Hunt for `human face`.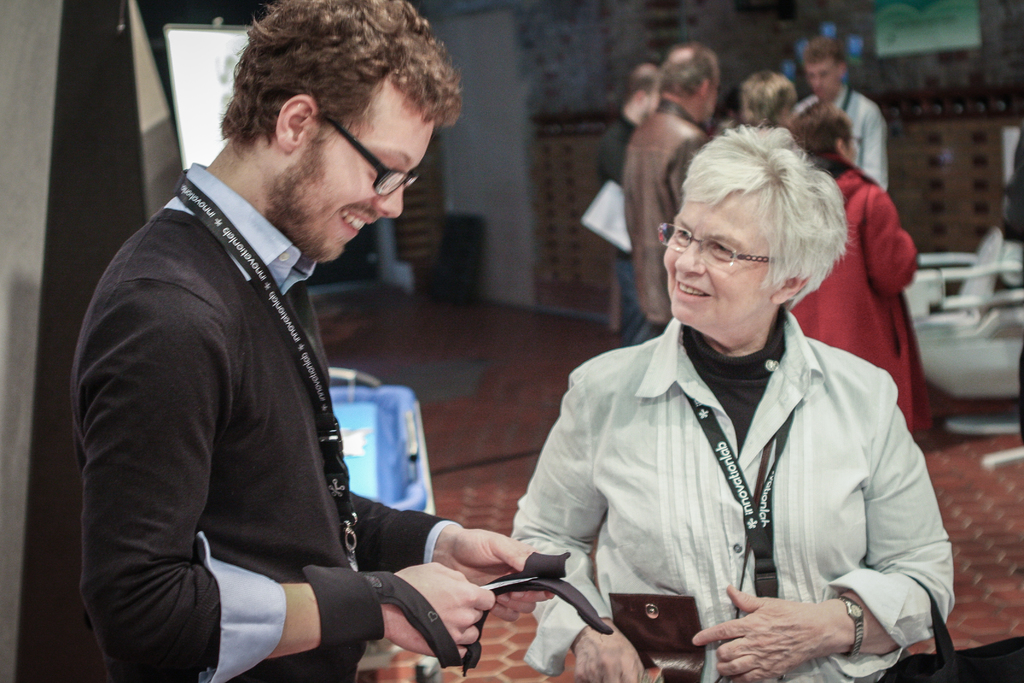
Hunted down at box=[267, 75, 433, 264].
